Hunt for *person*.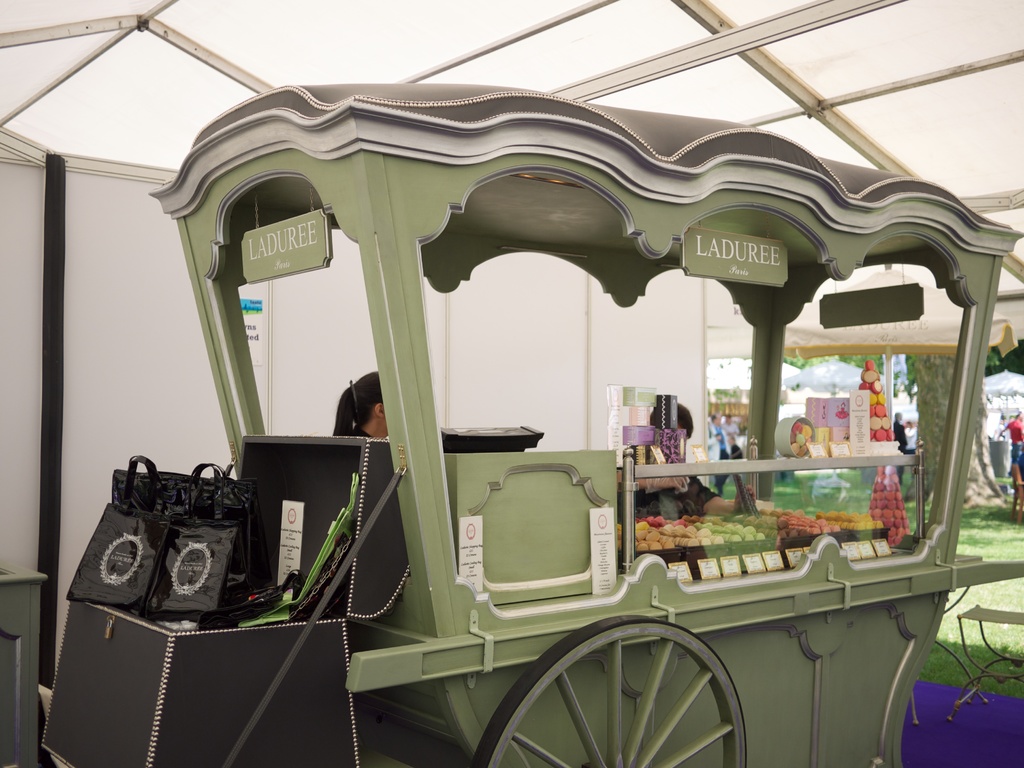
Hunted down at (332, 369, 392, 444).
